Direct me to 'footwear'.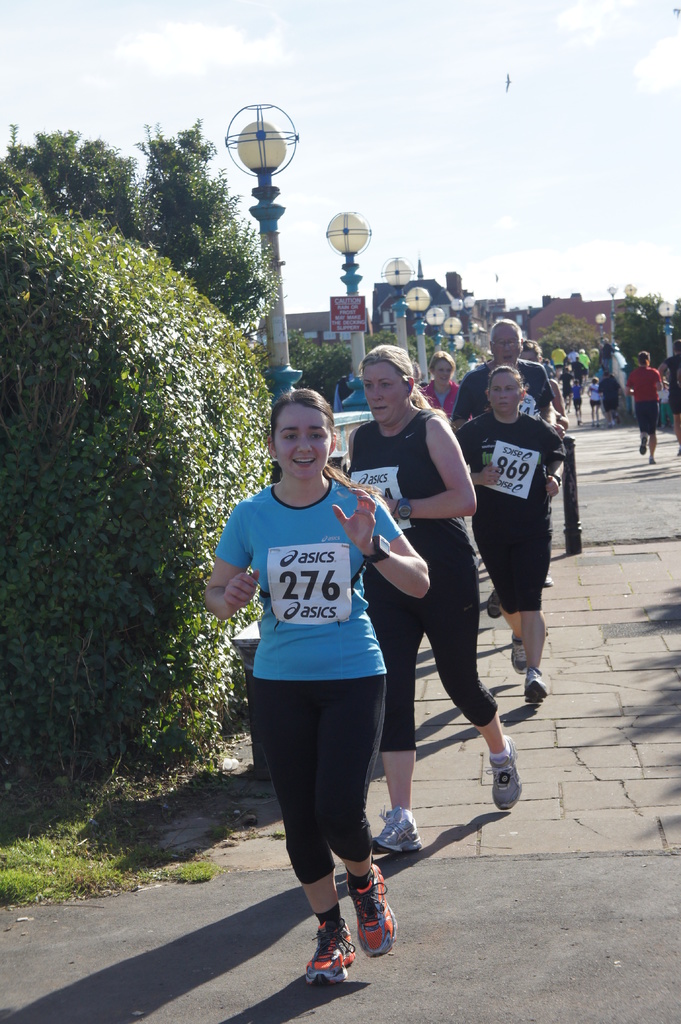
Direction: 522:669:546:707.
